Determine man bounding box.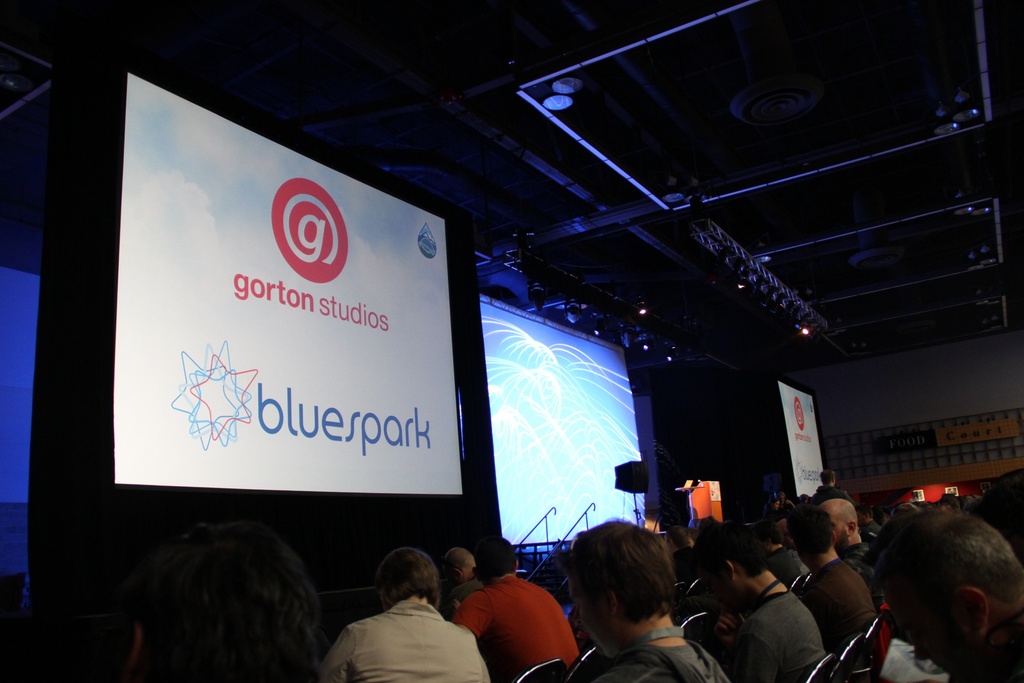
Determined: <region>540, 514, 733, 682</region>.
